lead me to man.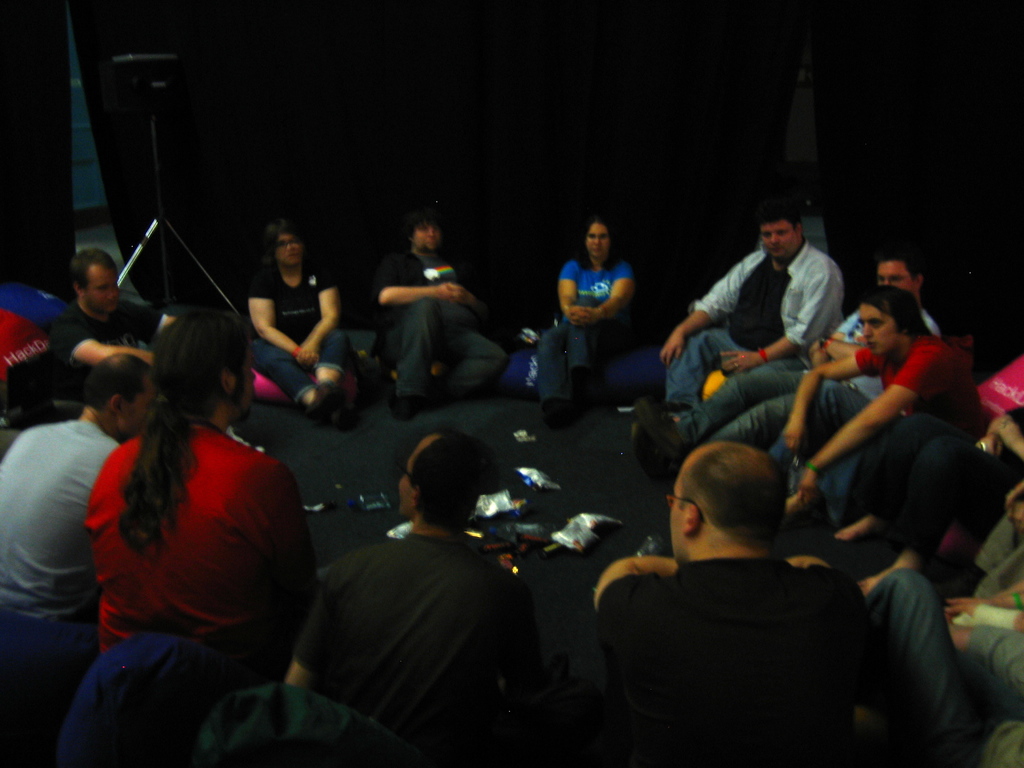
Lead to {"left": 371, "top": 213, "right": 509, "bottom": 413}.
